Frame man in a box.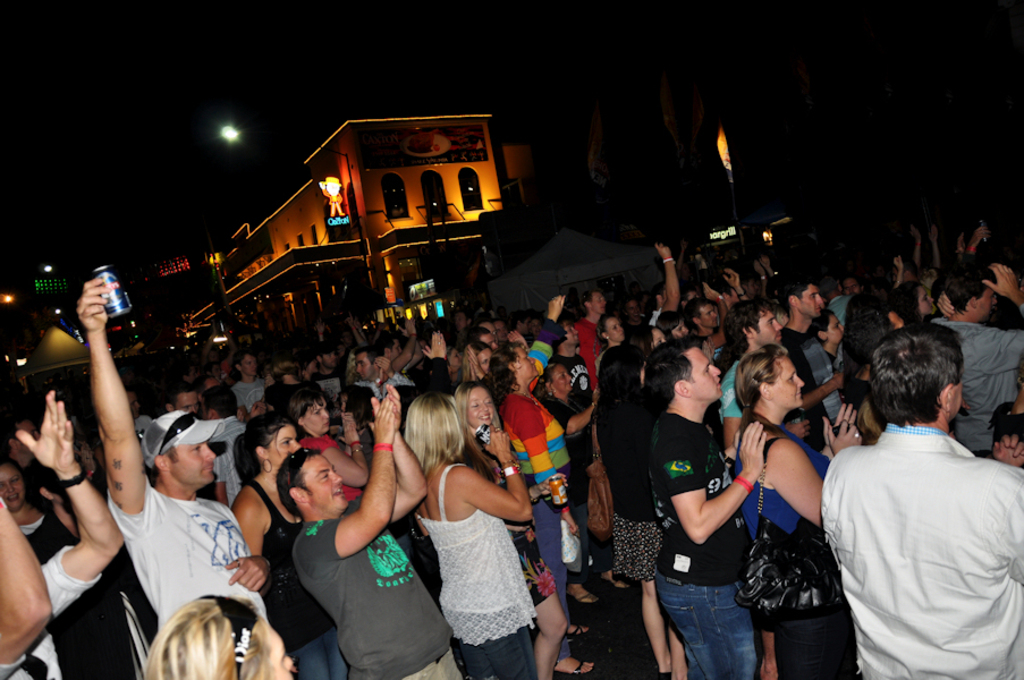
(left=739, top=254, right=770, bottom=301).
